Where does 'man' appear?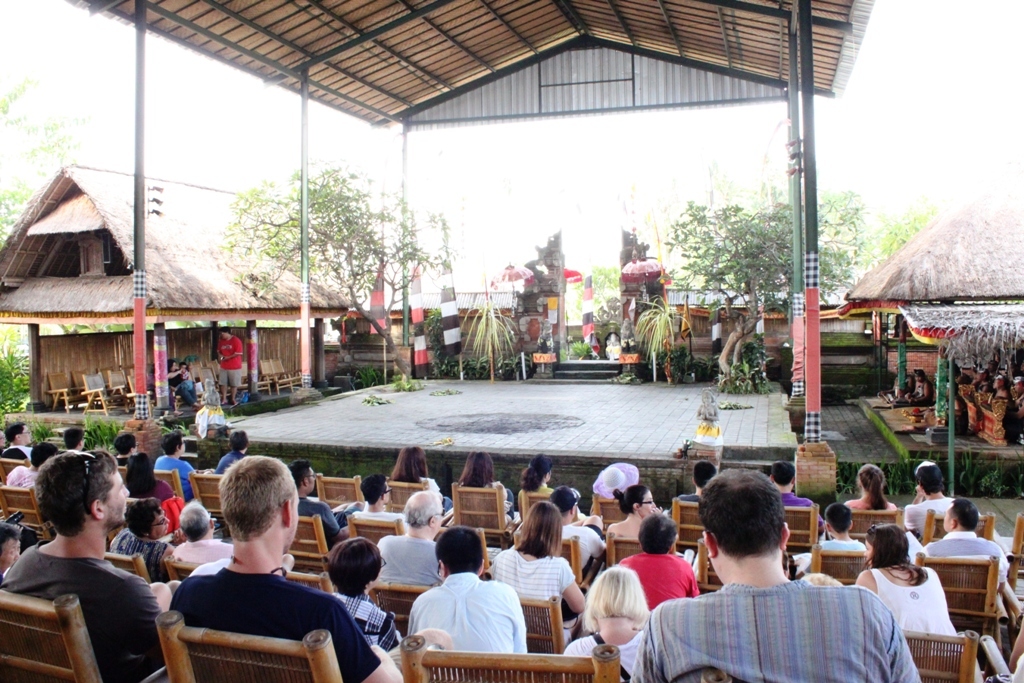
Appears at l=289, t=455, r=359, b=553.
